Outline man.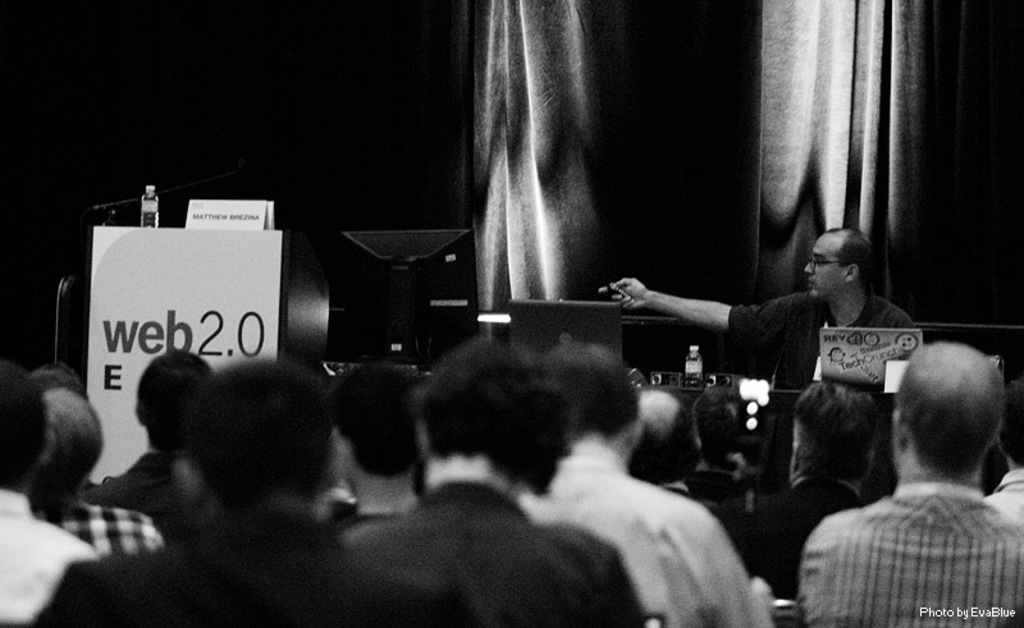
Outline: l=609, t=226, r=914, b=453.
